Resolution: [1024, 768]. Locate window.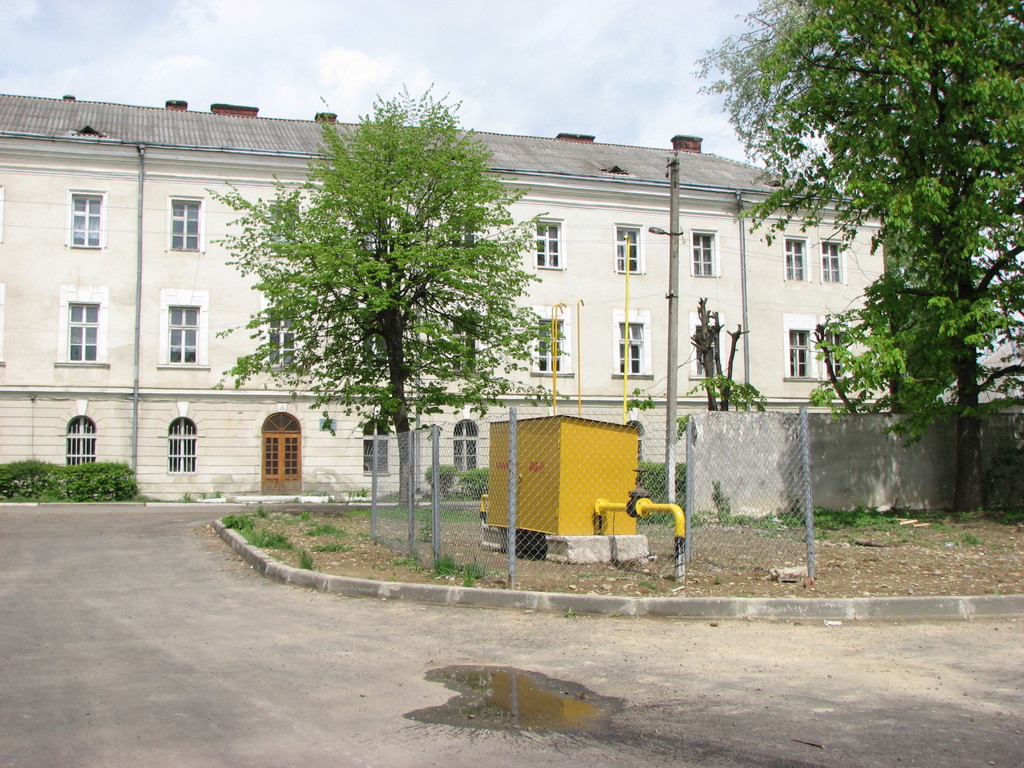
crop(263, 309, 298, 373).
